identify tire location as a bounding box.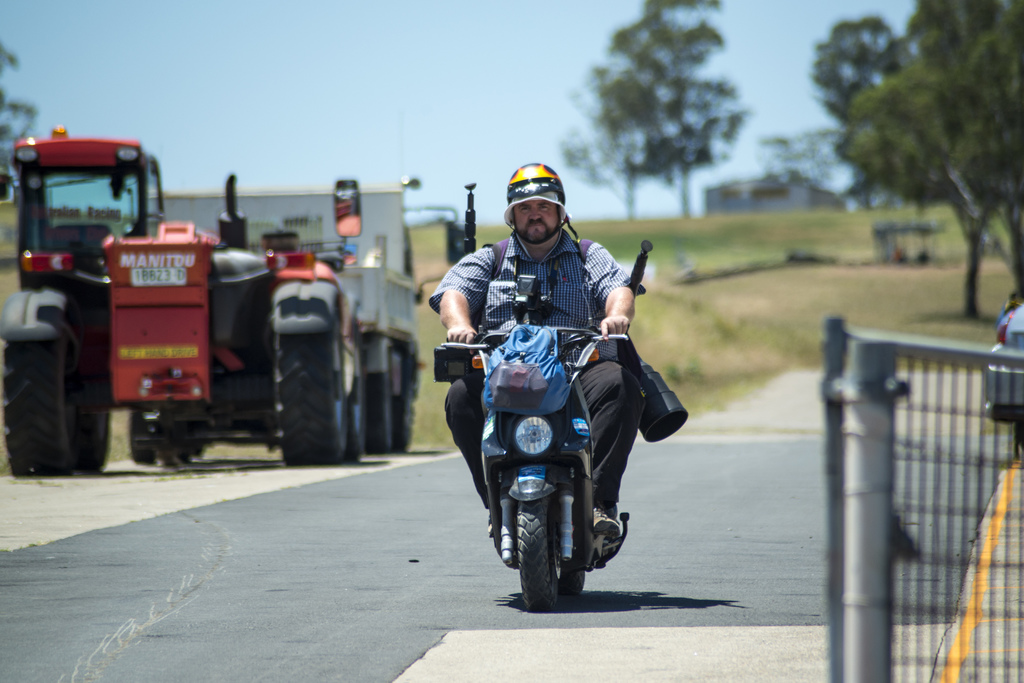
bbox=[157, 451, 177, 467].
